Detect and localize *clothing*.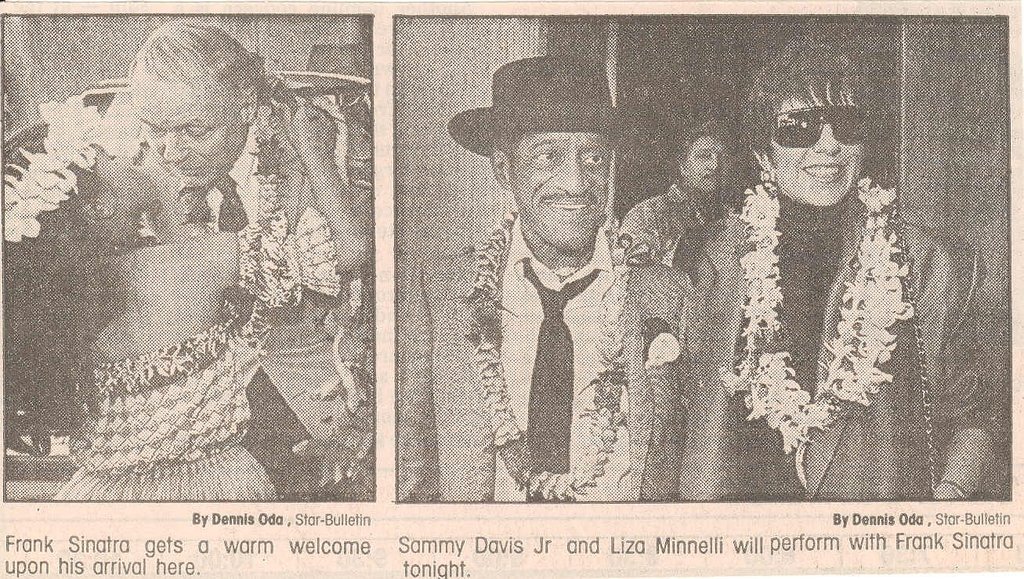
Localized at <region>396, 209, 688, 496</region>.
